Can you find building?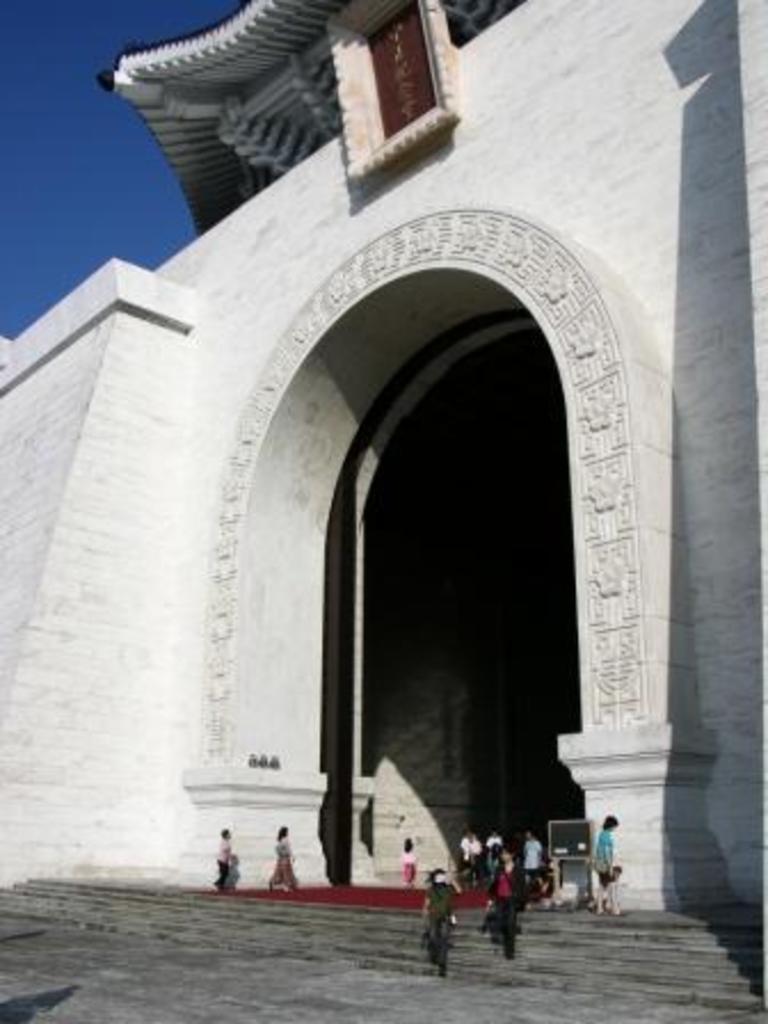
Yes, bounding box: box(0, 0, 766, 914).
